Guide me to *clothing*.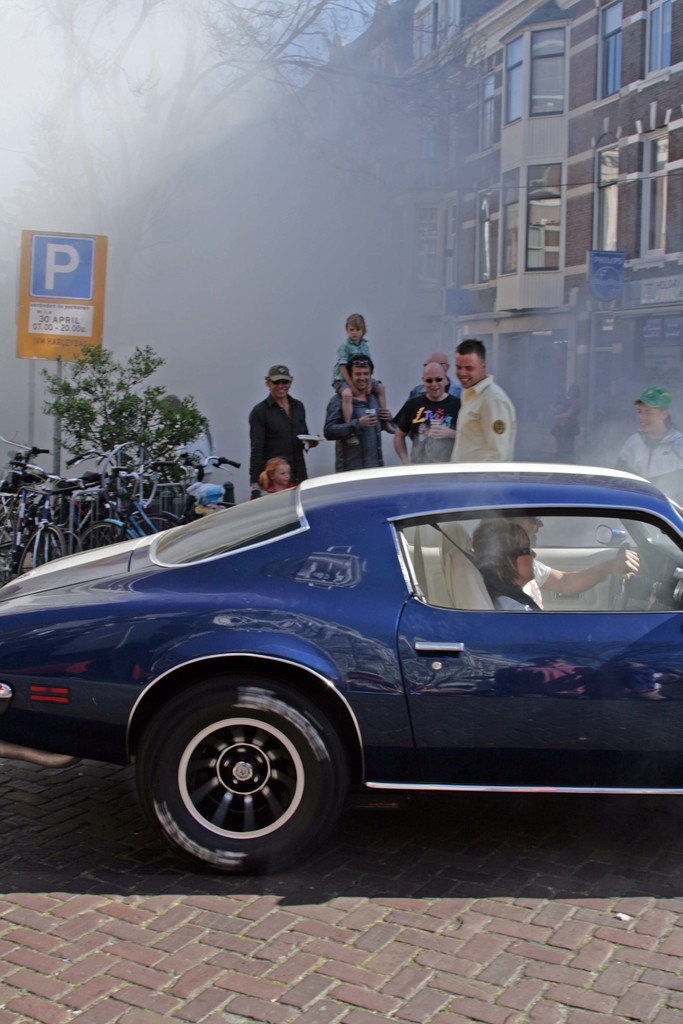
Guidance: [324,383,388,474].
